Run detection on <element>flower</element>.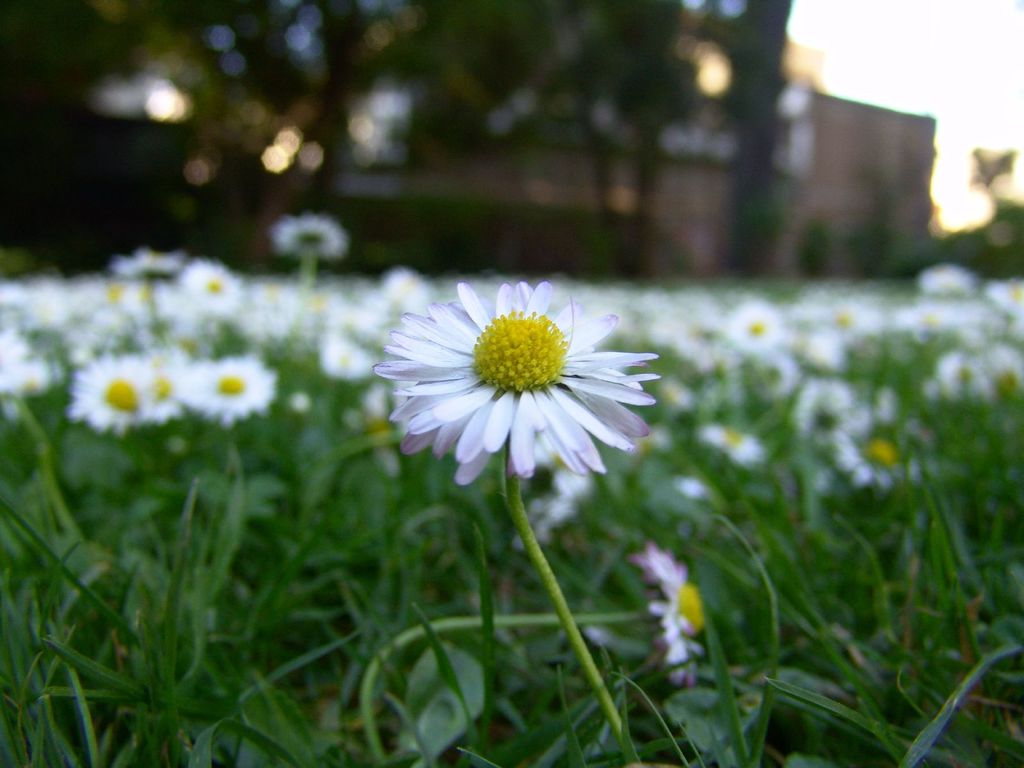
Result: <region>366, 278, 662, 491</region>.
